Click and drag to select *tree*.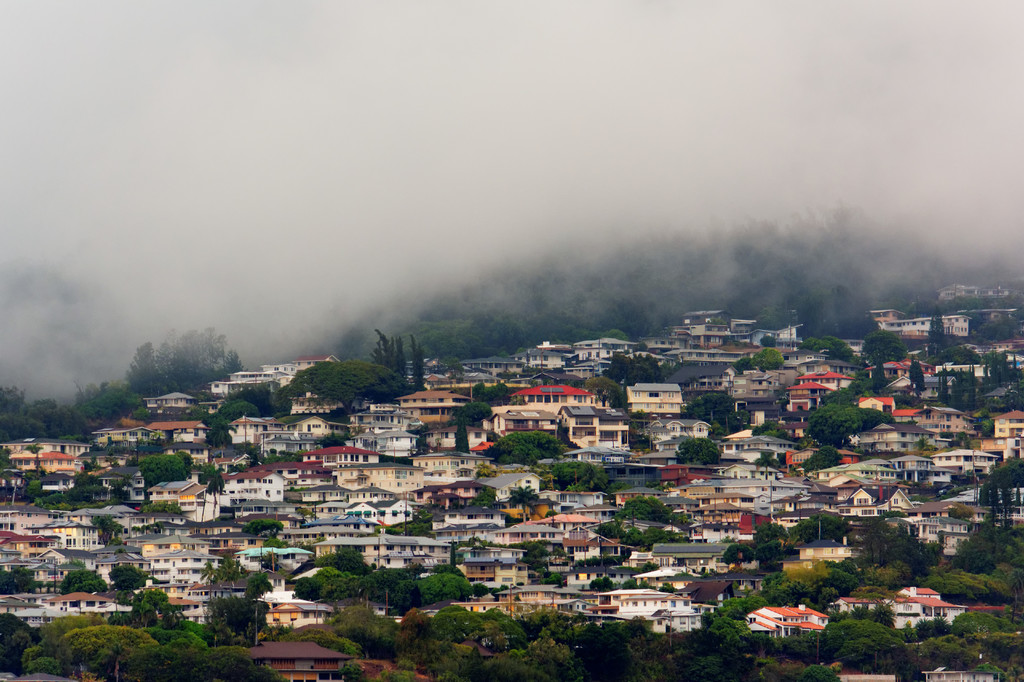
Selection: box=[435, 566, 466, 580].
